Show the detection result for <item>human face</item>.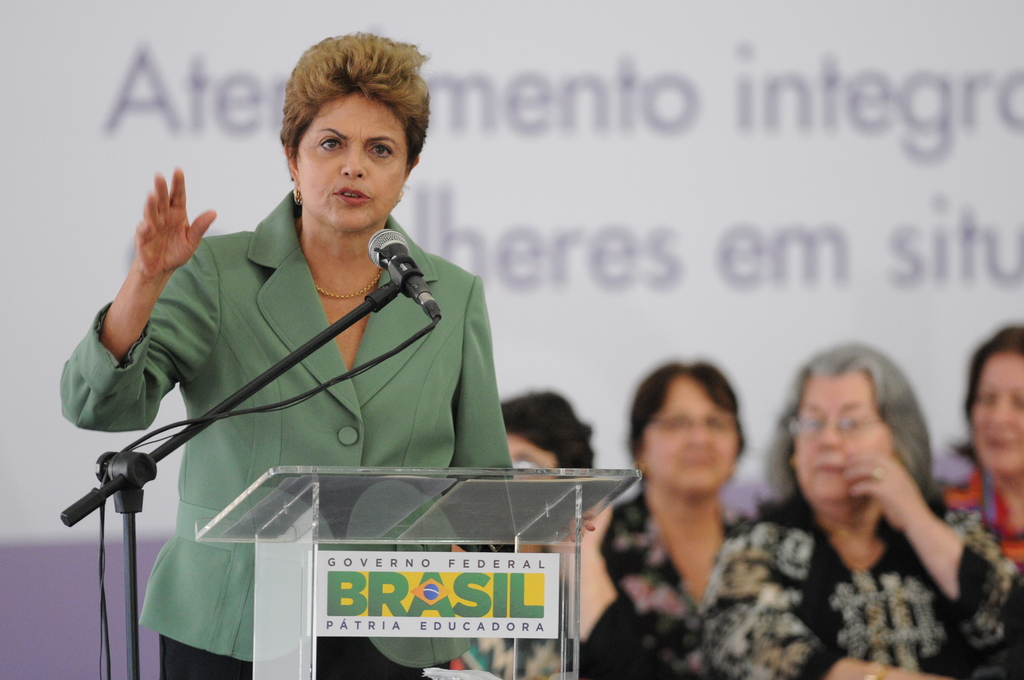
(296,86,412,231).
